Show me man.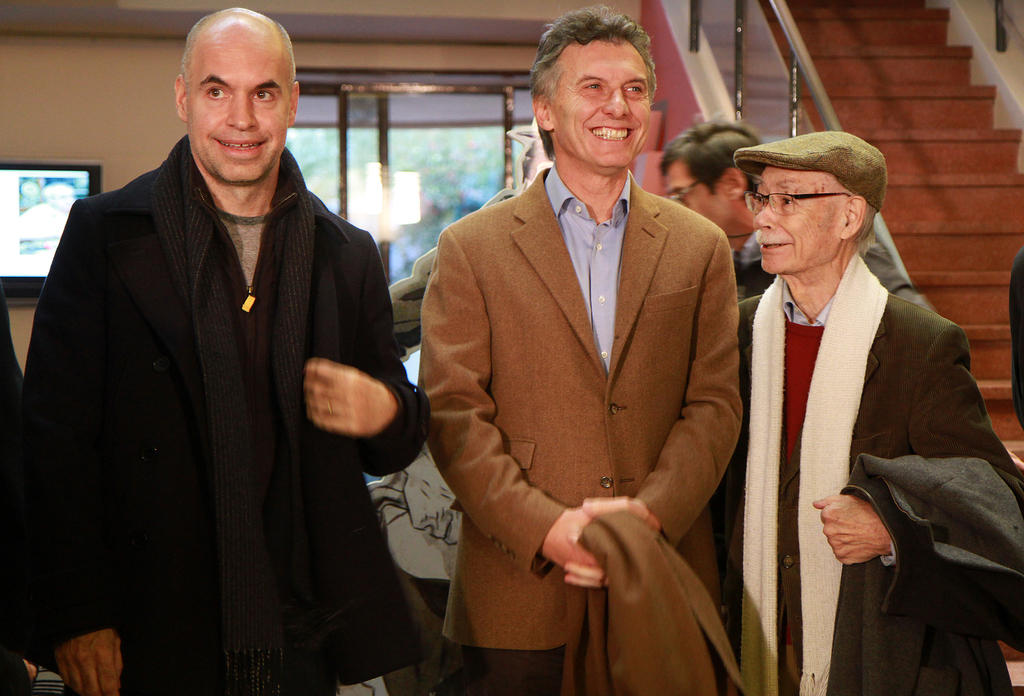
man is here: BBox(421, 6, 753, 695).
